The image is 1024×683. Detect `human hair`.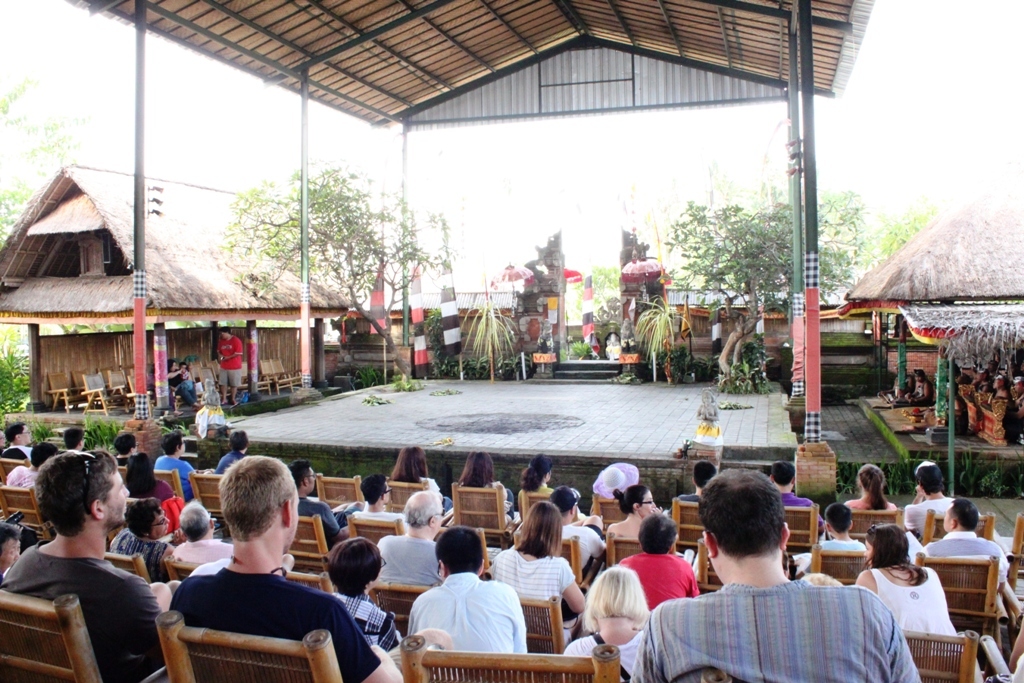
Detection: crop(579, 567, 648, 635).
